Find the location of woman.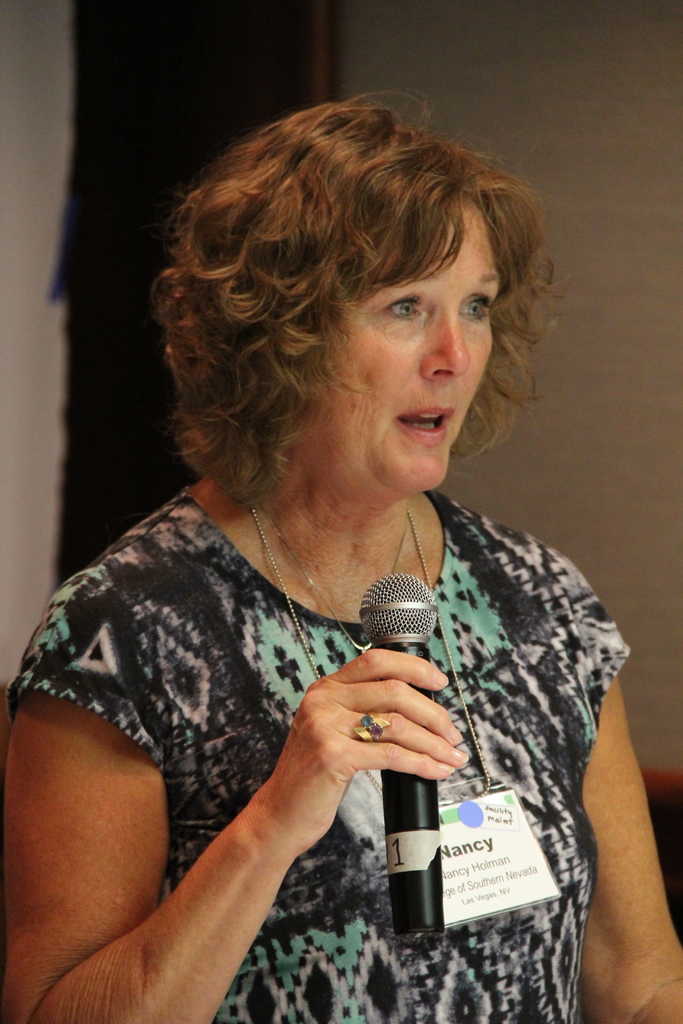
Location: <box>10,72,628,1023</box>.
